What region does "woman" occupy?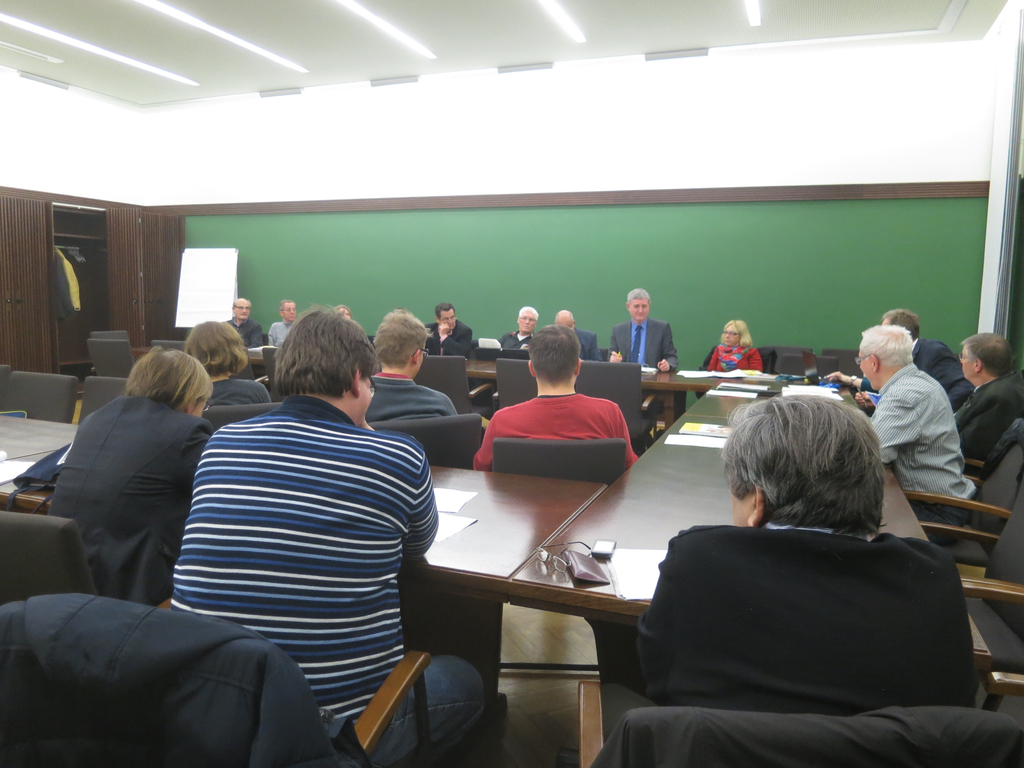
185, 320, 268, 412.
